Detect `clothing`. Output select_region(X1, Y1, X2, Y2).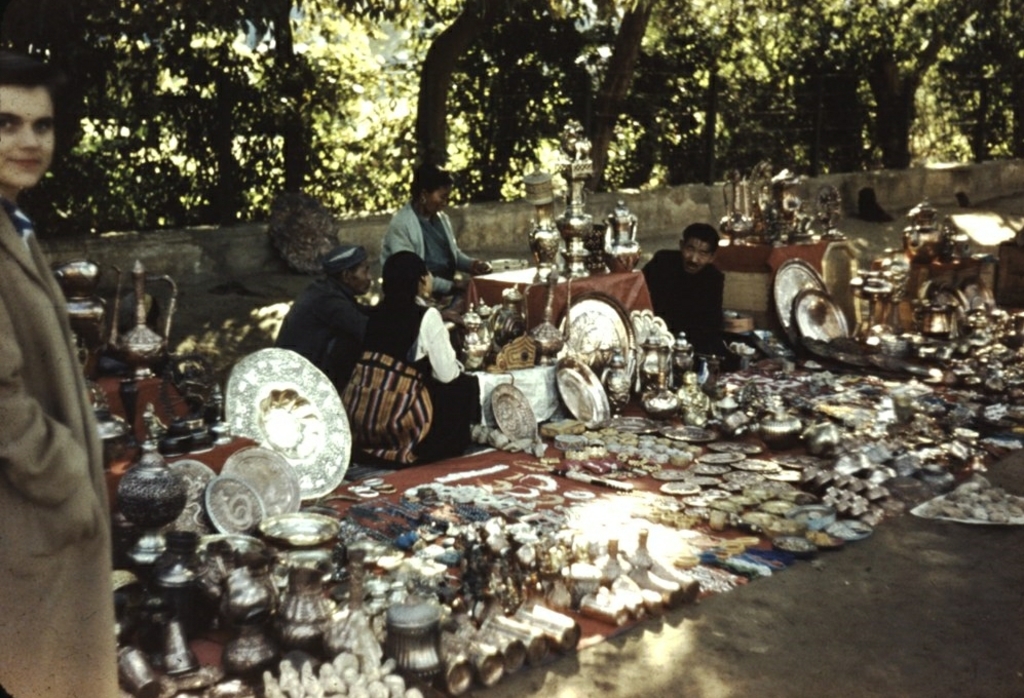
select_region(352, 297, 478, 454).
